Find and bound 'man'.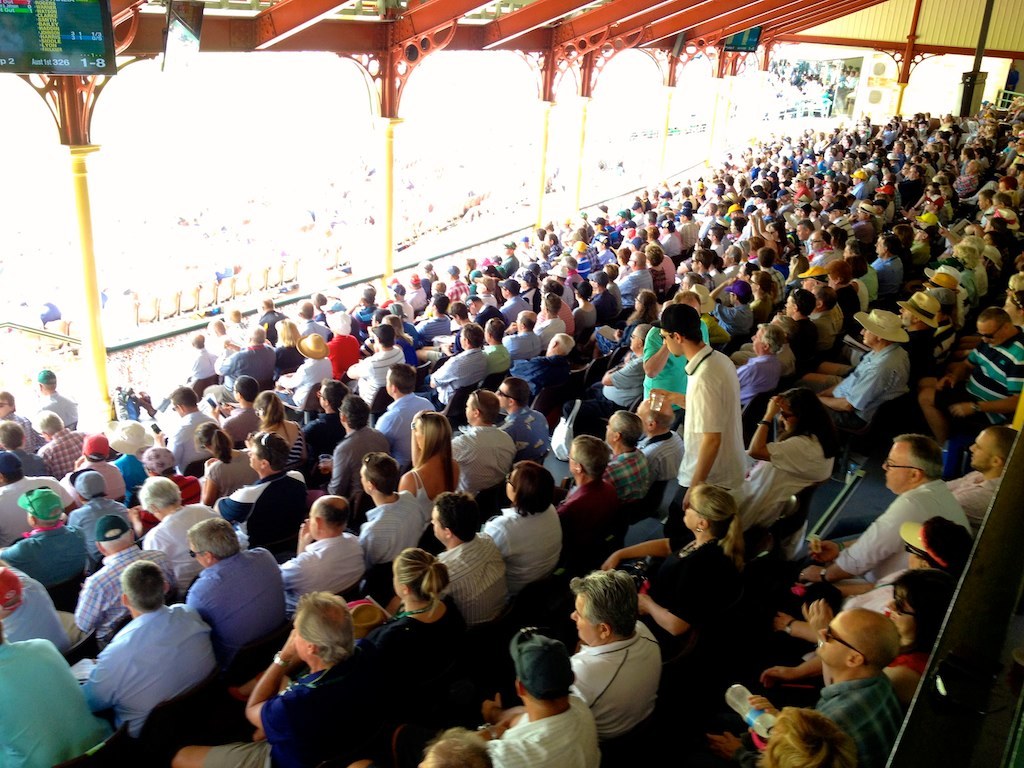
Bound: <bbox>650, 304, 744, 556</bbox>.
